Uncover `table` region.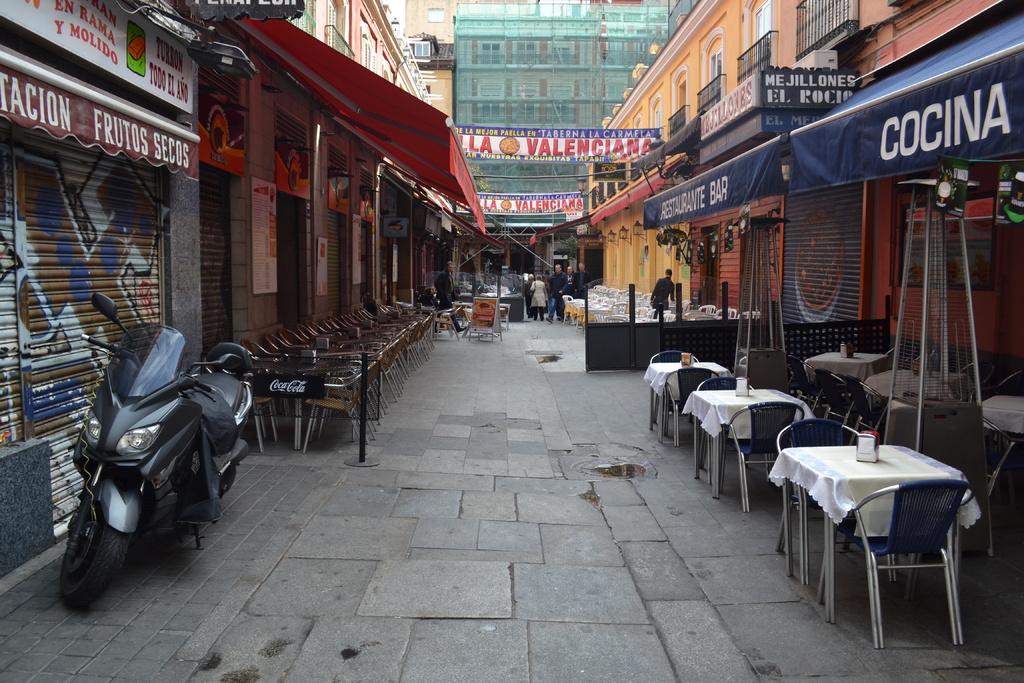
Uncovered: (left=564, top=298, right=582, bottom=325).
